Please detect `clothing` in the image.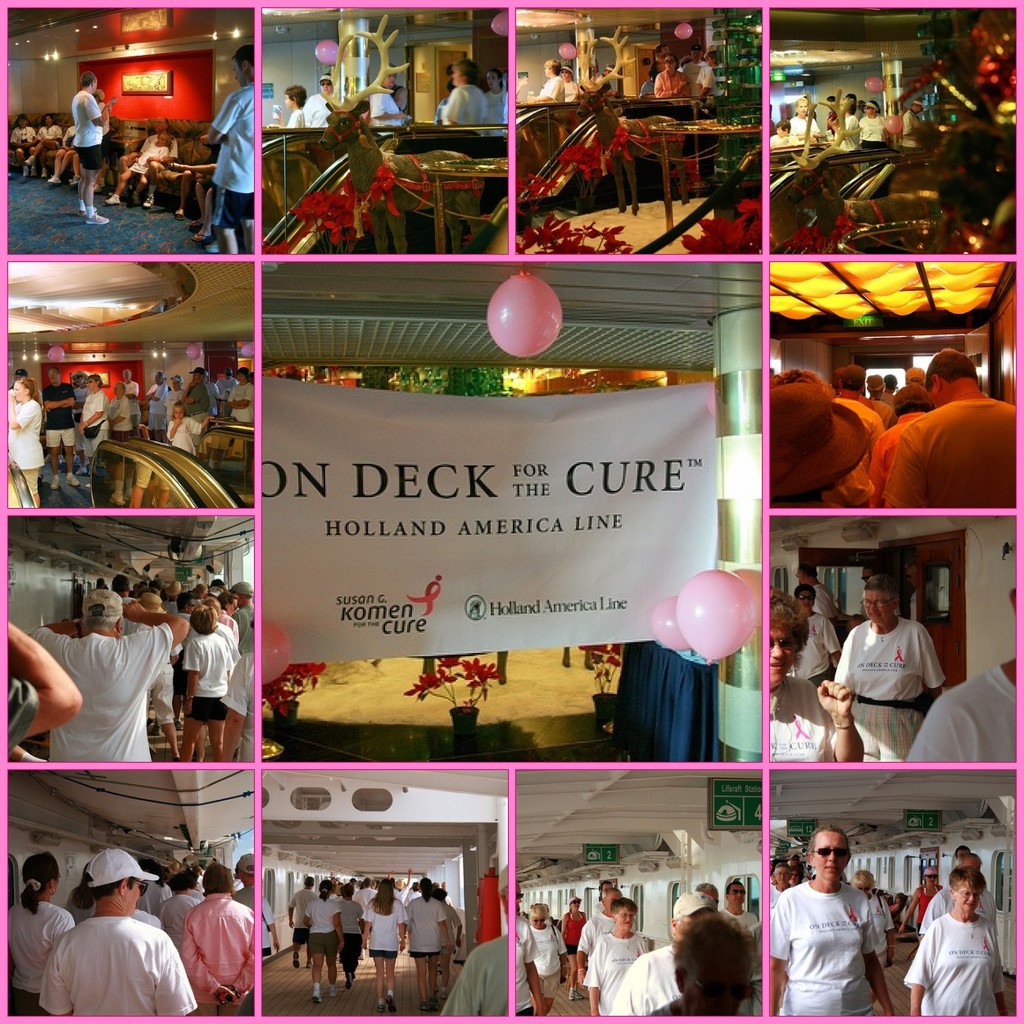
detection(405, 899, 451, 953).
